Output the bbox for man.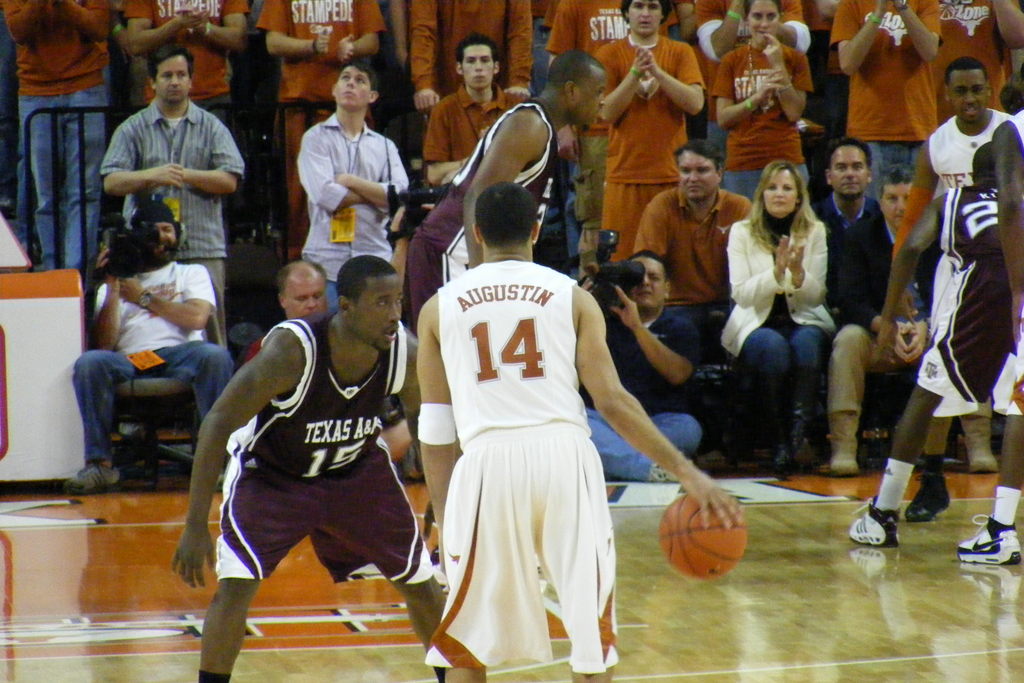
locate(421, 35, 536, 194).
